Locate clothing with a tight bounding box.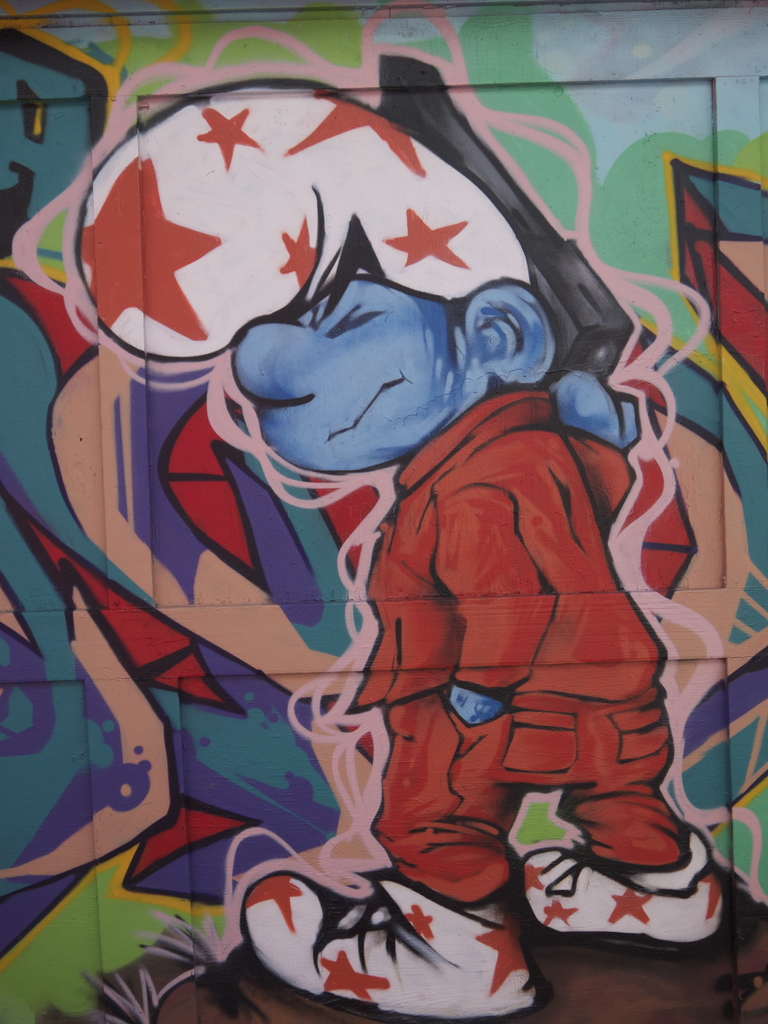
crop(369, 391, 662, 906).
